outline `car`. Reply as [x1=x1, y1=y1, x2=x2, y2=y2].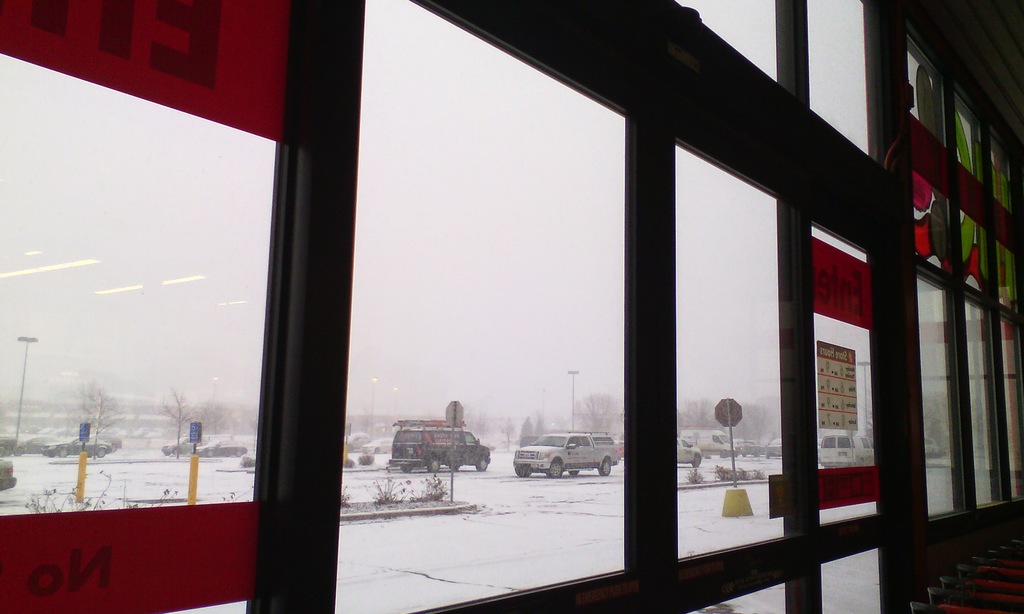
[x1=189, y1=441, x2=247, y2=457].
